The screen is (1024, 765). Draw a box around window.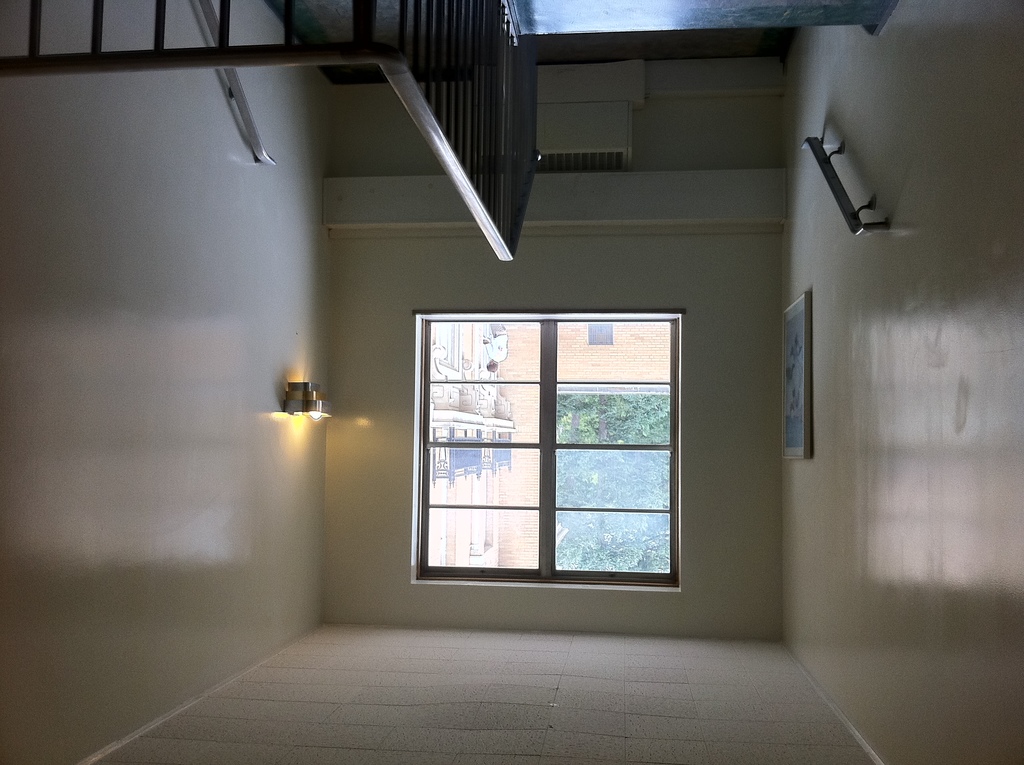
crop(393, 265, 705, 613).
